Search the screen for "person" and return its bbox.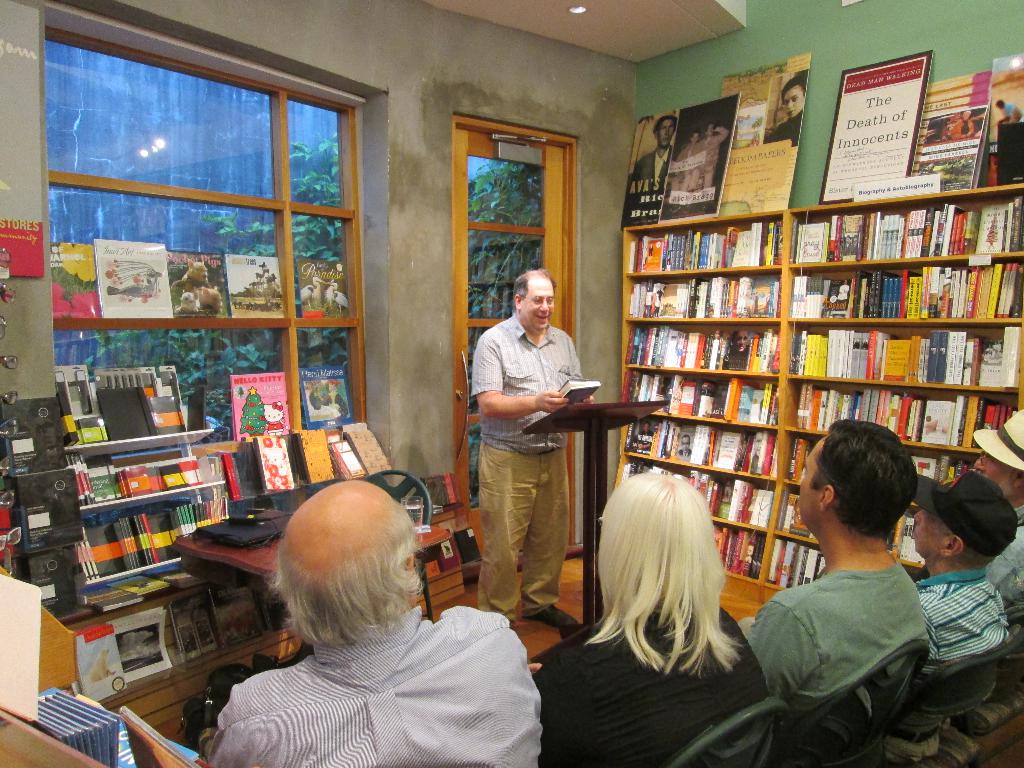
Found: x1=672 y1=132 x2=705 y2=193.
